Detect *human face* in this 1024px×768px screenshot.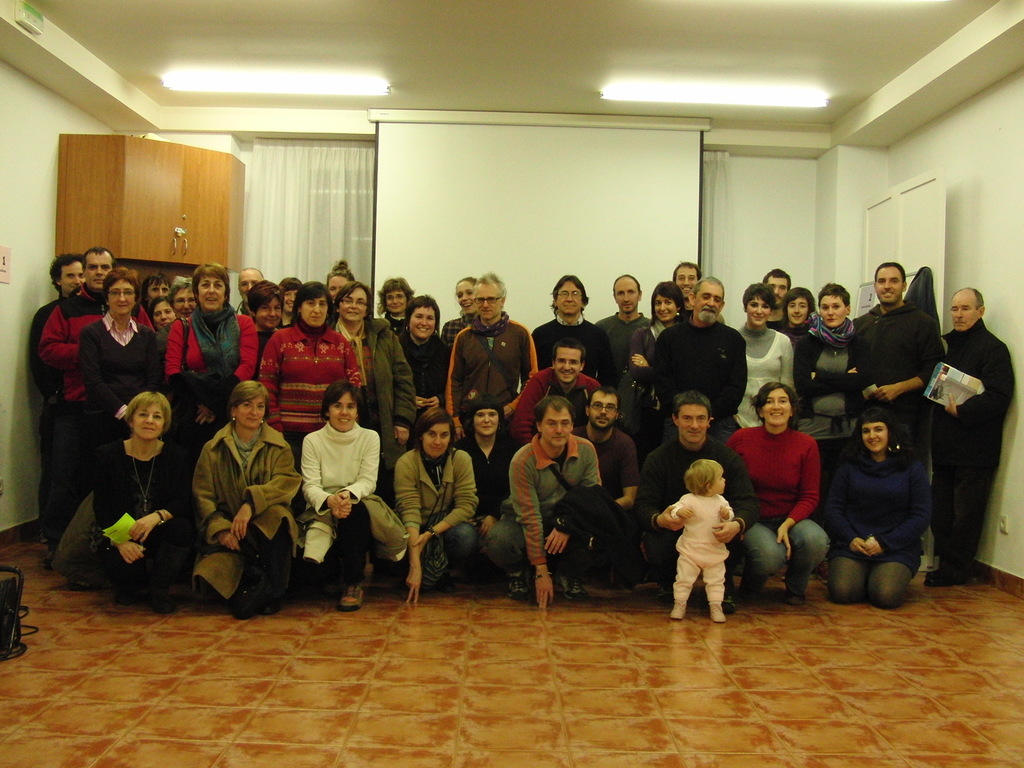
Detection: <region>680, 408, 708, 440</region>.
